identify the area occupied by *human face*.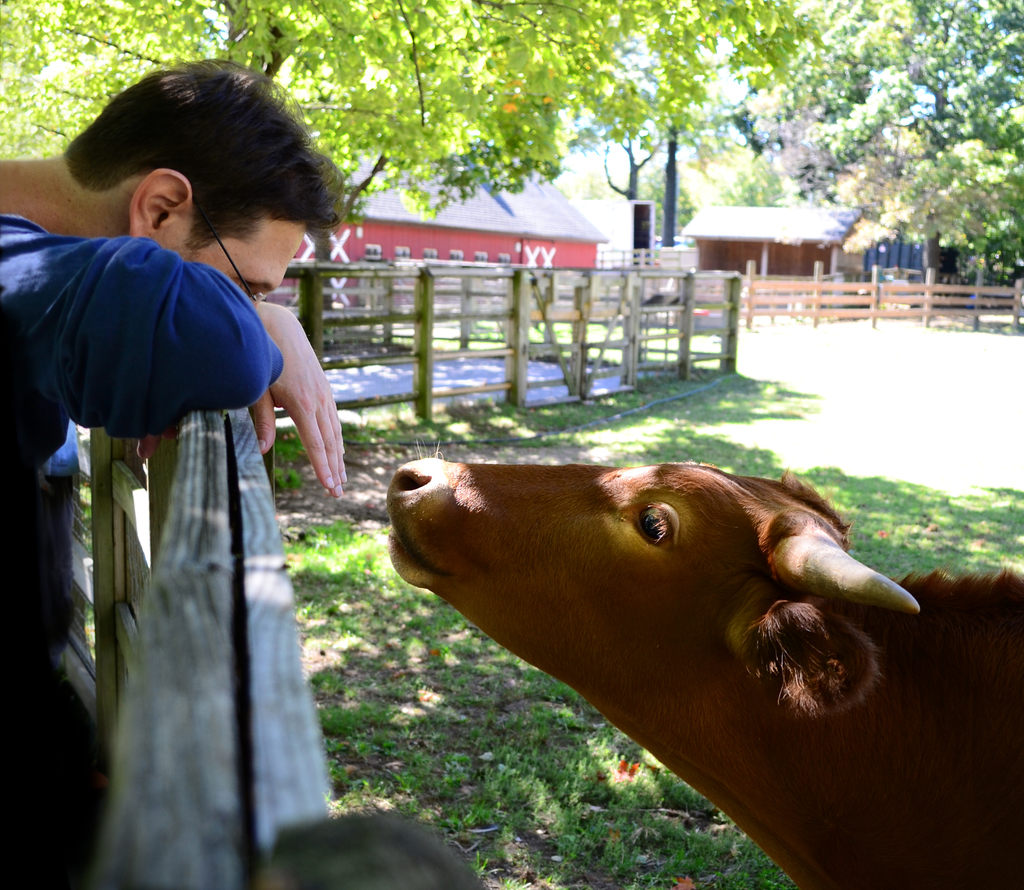
Area: <box>158,216,303,300</box>.
